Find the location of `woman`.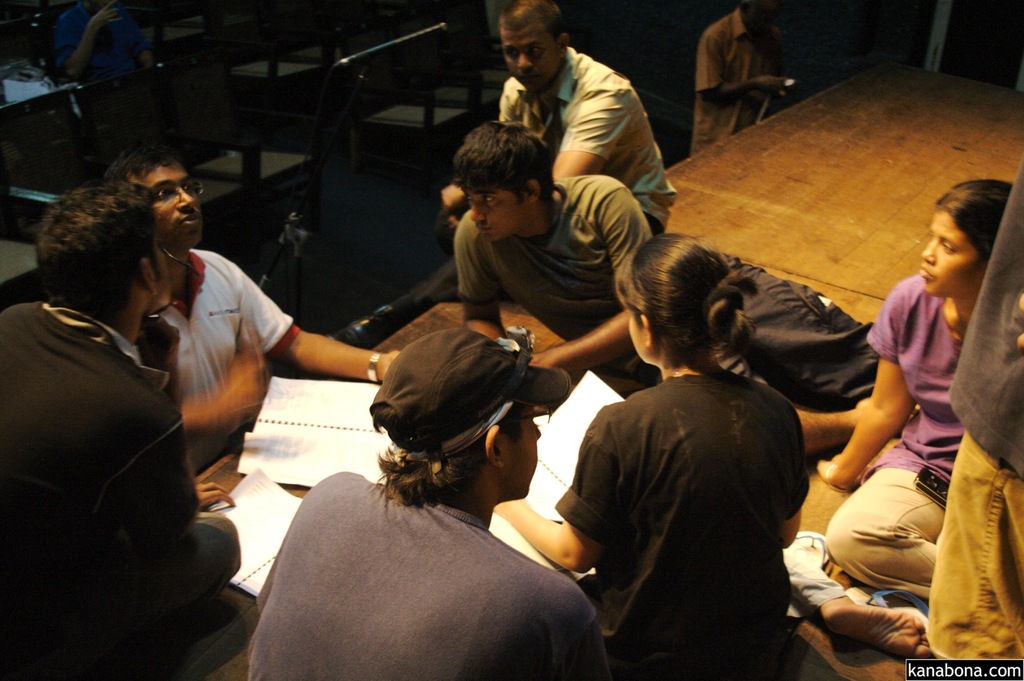
Location: (812,175,1018,607).
